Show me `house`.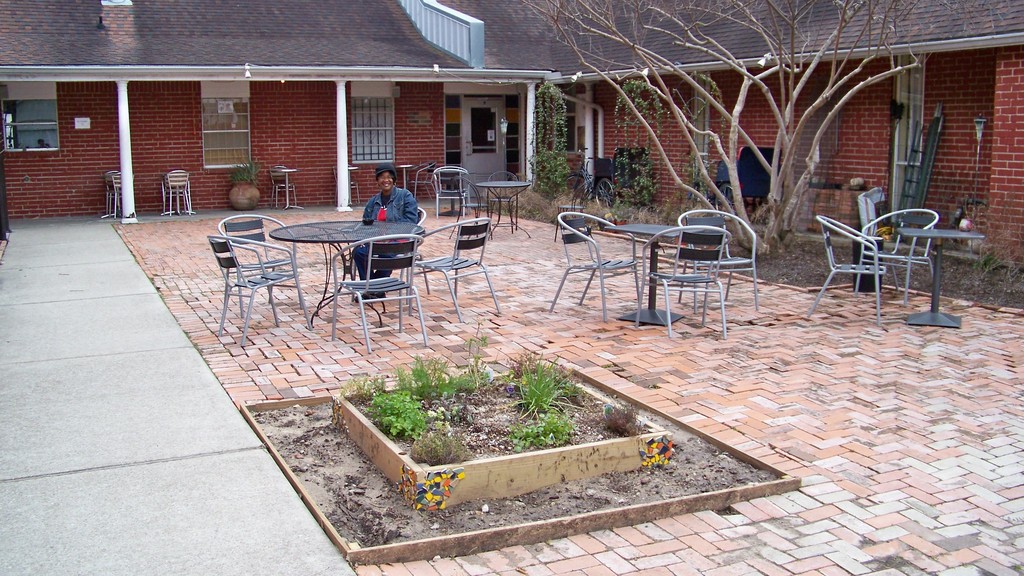
`house` is here: region(0, 0, 1023, 277).
